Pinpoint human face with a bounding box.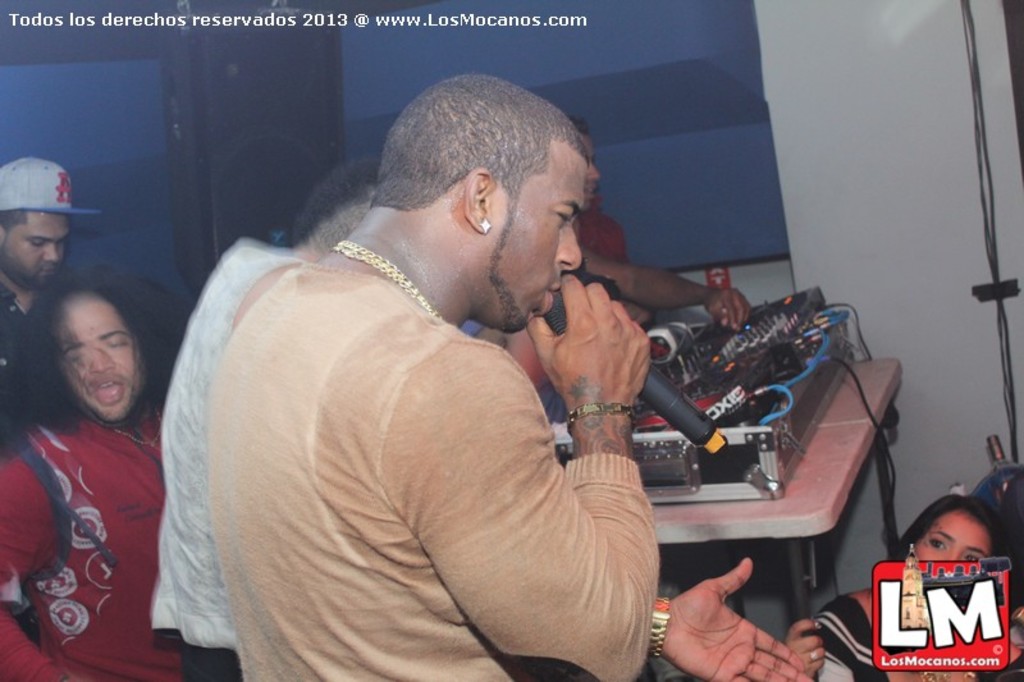
bbox=(911, 505, 982, 562).
